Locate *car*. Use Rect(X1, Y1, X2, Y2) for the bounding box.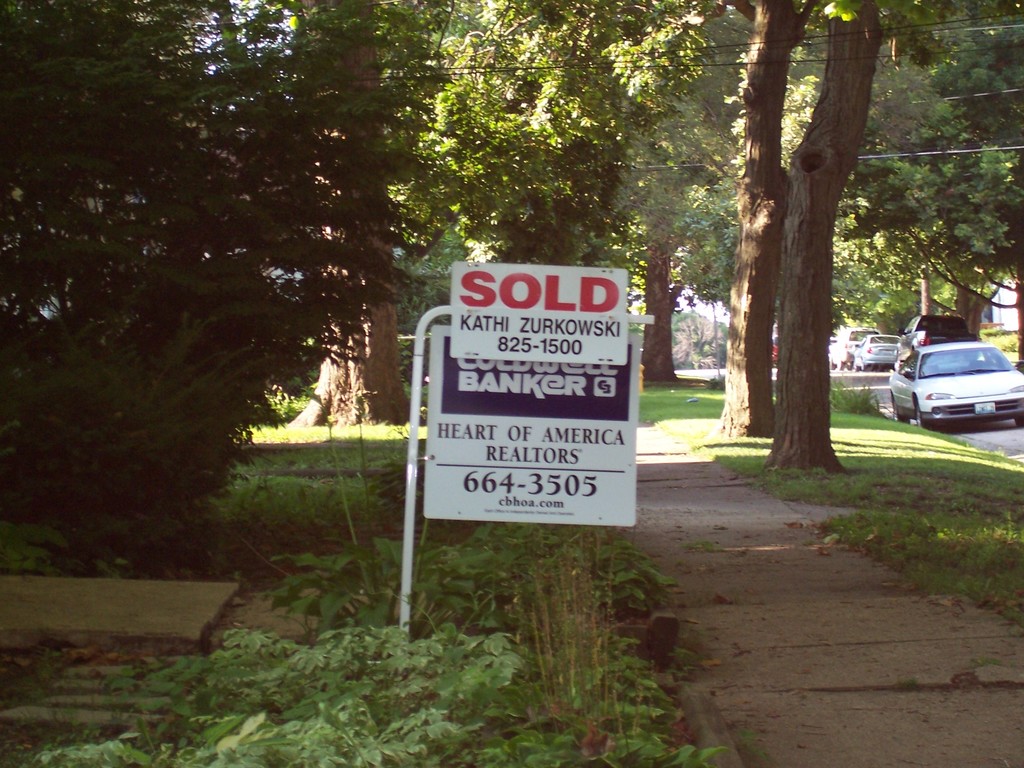
Rect(854, 335, 902, 369).
